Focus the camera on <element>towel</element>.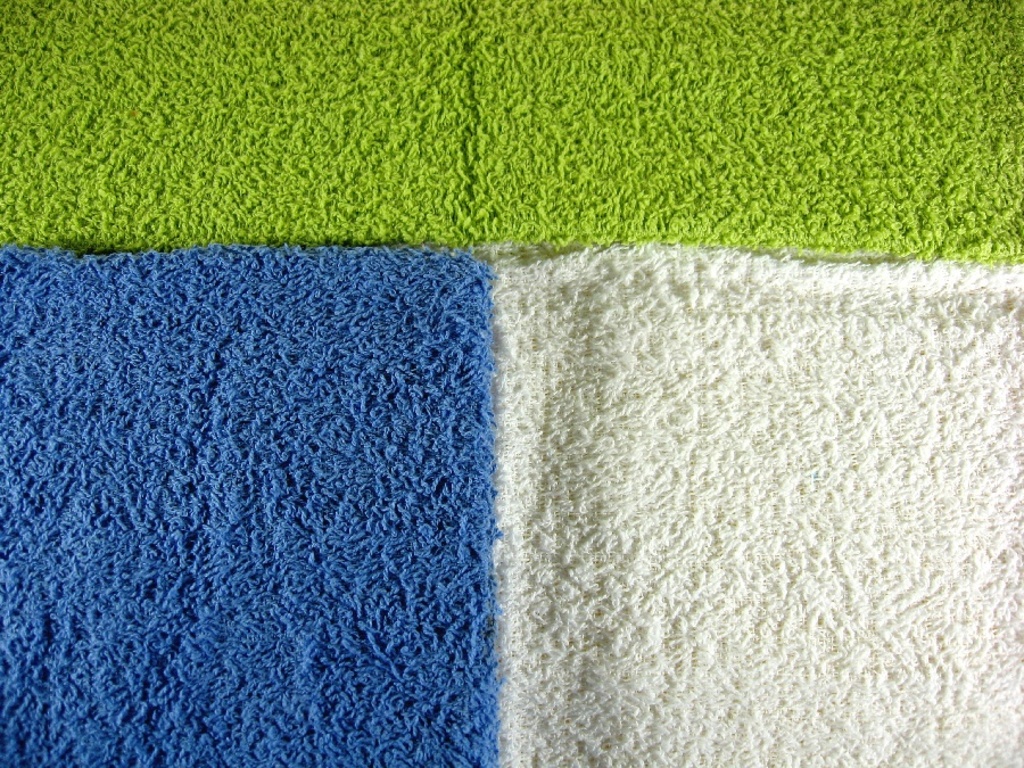
Focus region: (0,241,504,767).
